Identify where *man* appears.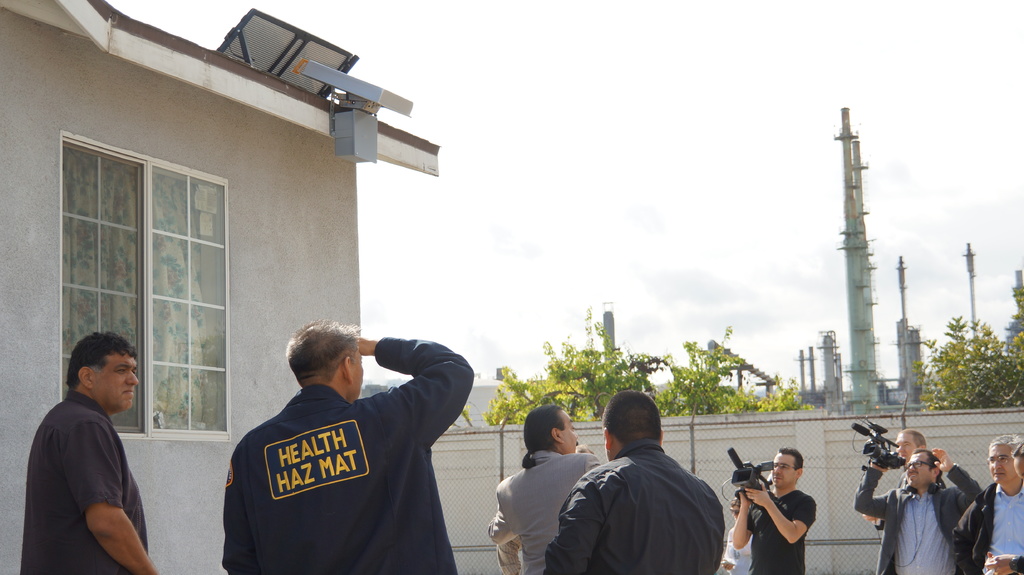
Appears at <region>717, 514, 753, 574</region>.
